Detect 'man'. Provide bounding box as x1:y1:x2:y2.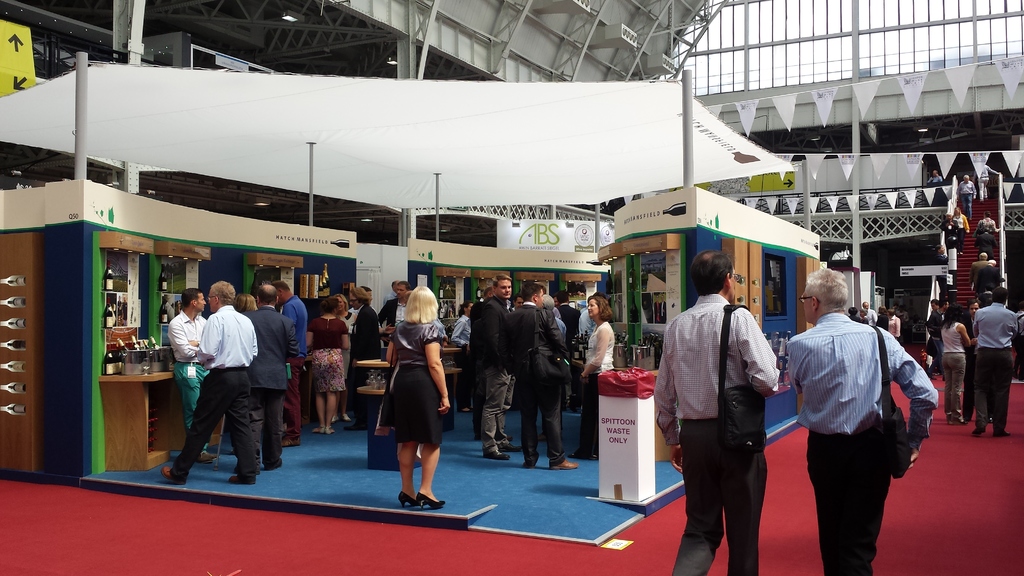
557:289:580:339.
